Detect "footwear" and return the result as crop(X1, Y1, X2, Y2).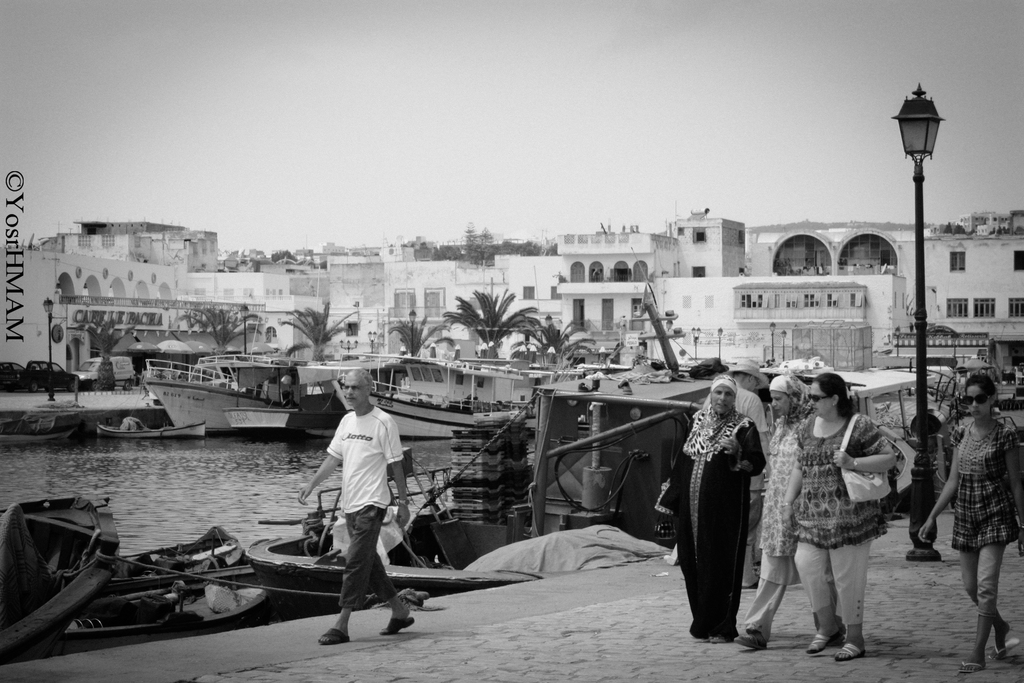
crop(955, 654, 988, 672).
